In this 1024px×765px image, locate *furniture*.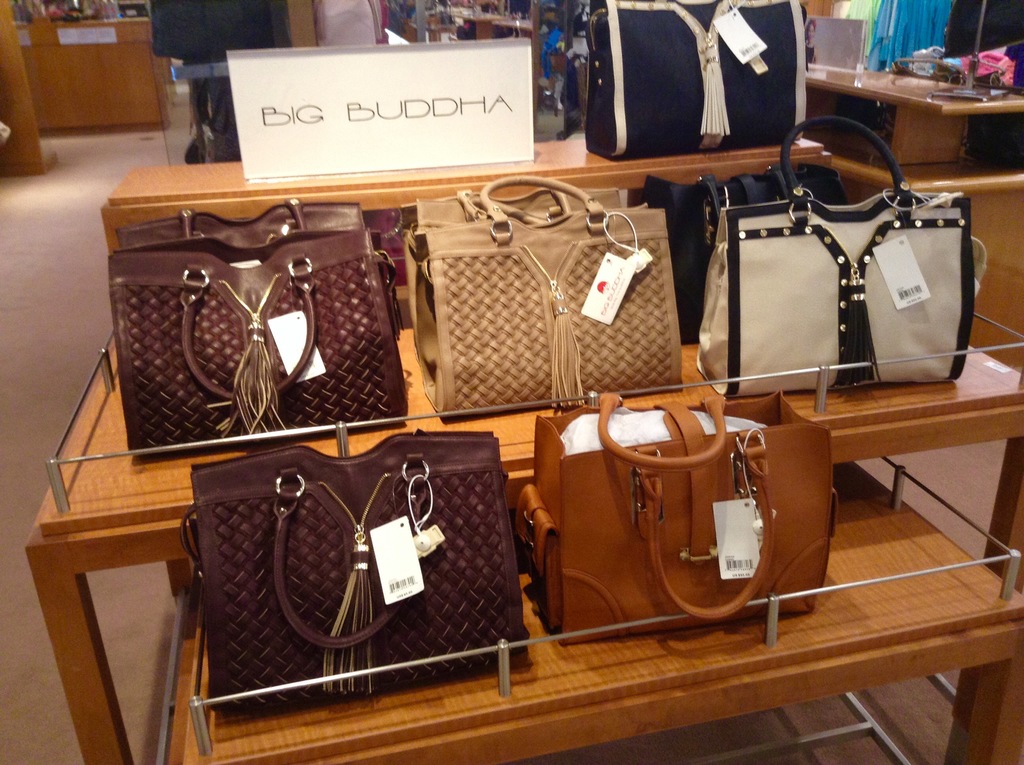
Bounding box: box(26, 132, 1023, 764).
